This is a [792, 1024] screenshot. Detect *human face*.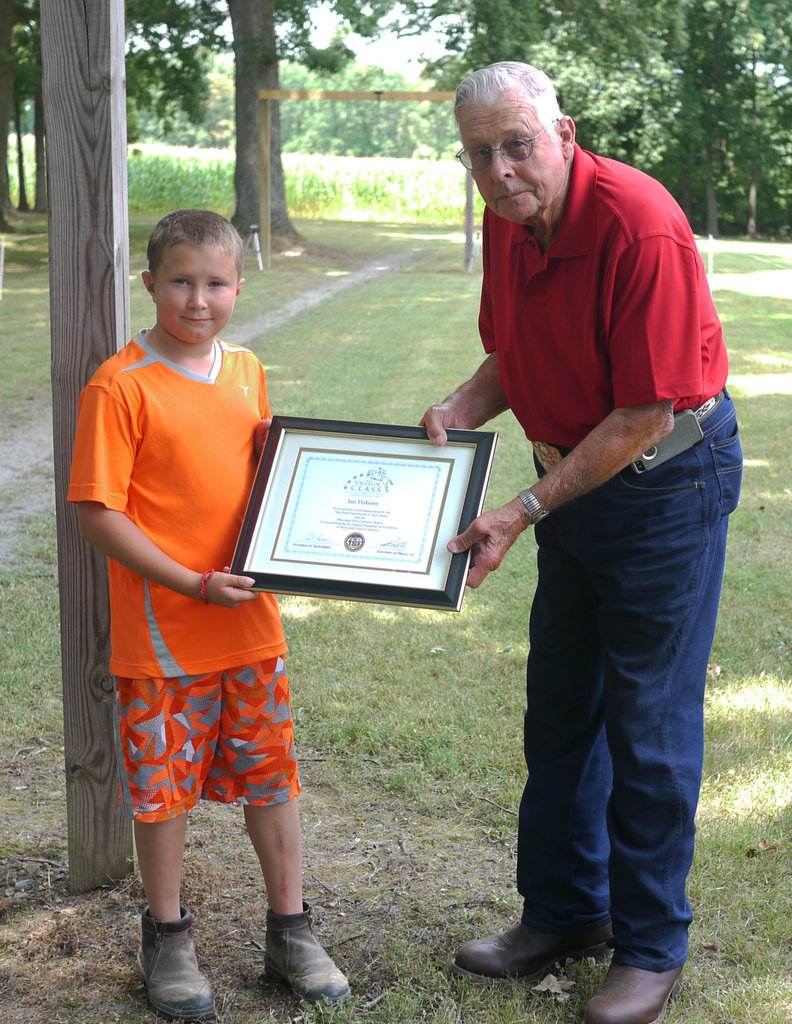
Rect(461, 90, 560, 230).
